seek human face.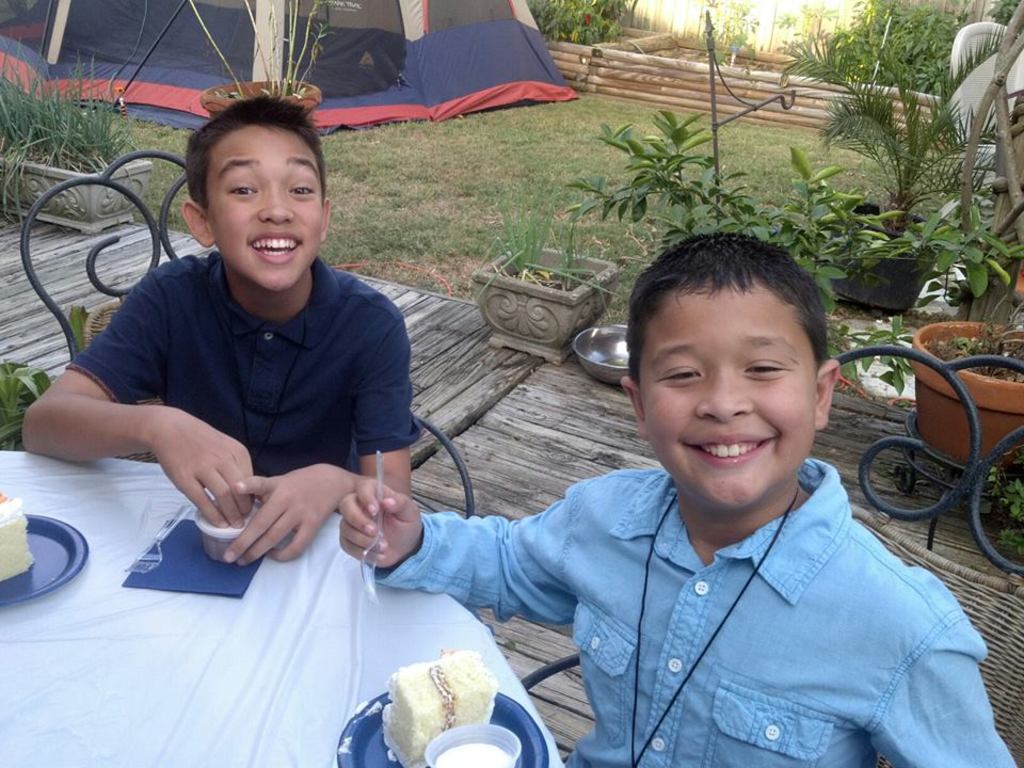
bbox(639, 278, 815, 512).
